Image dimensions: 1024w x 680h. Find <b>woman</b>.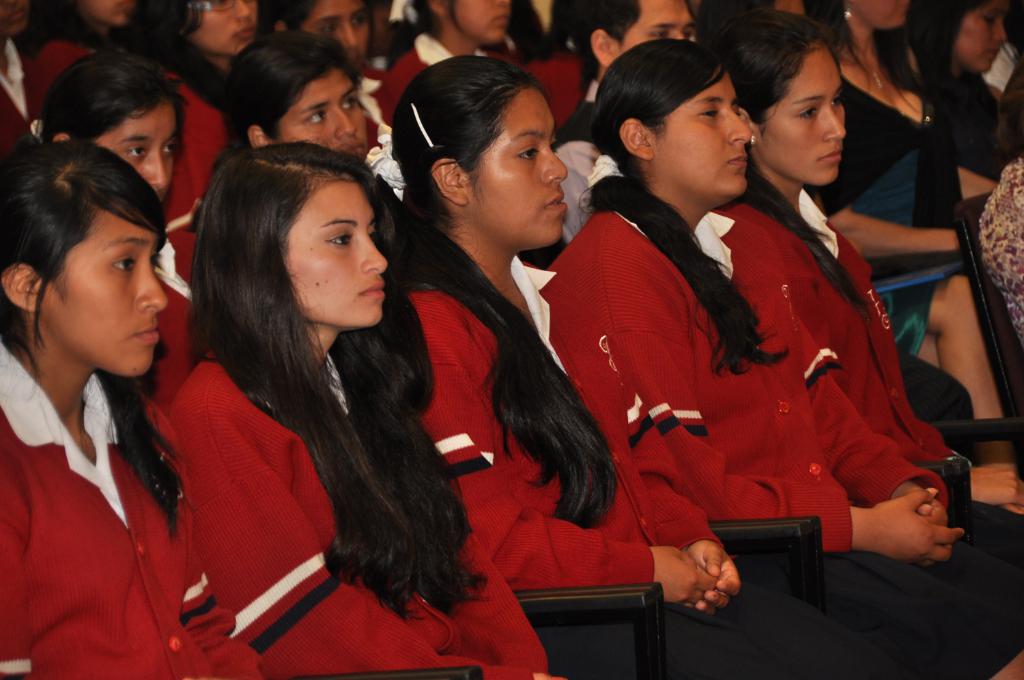
Rect(213, 35, 401, 204).
